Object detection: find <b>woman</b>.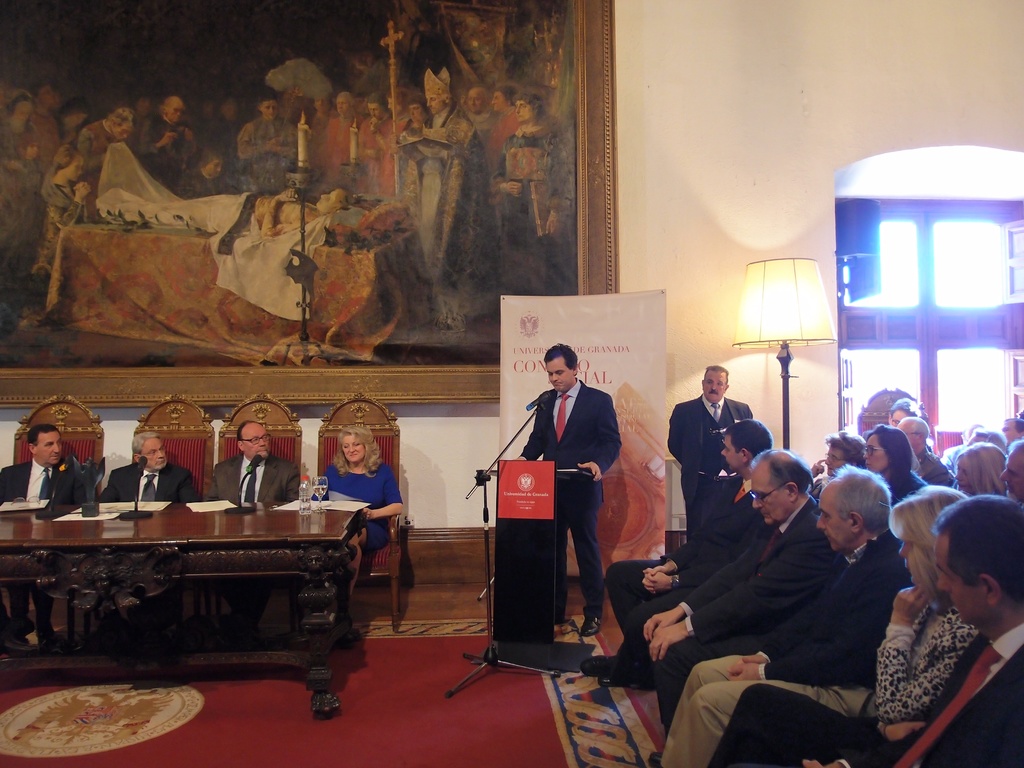
[left=388, top=94, right=429, bottom=206].
